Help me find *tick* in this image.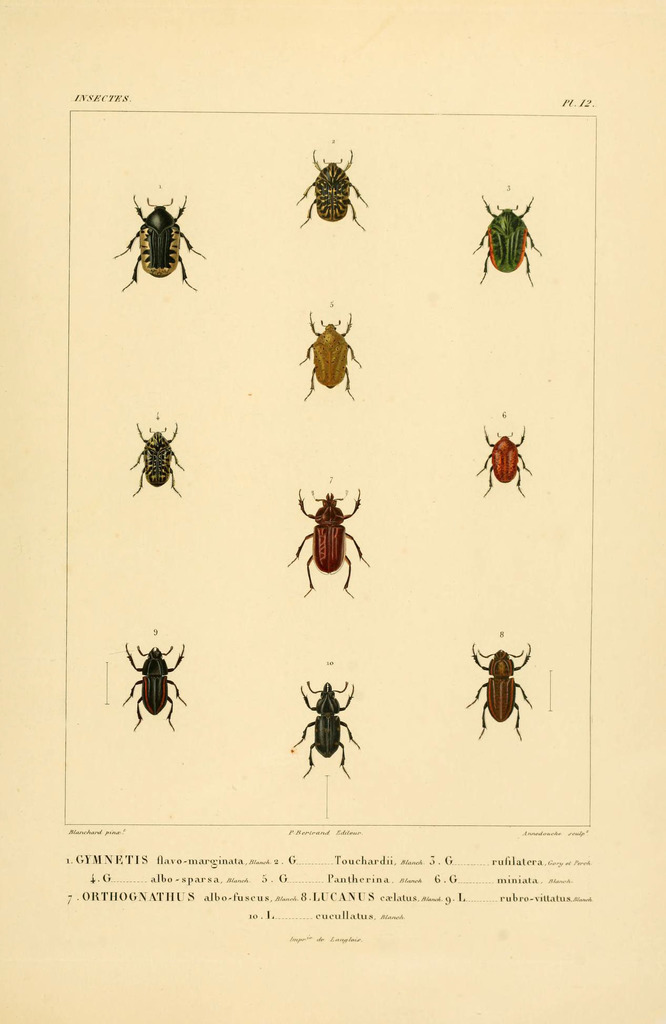
Found it: l=468, t=422, r=533, b=515.
